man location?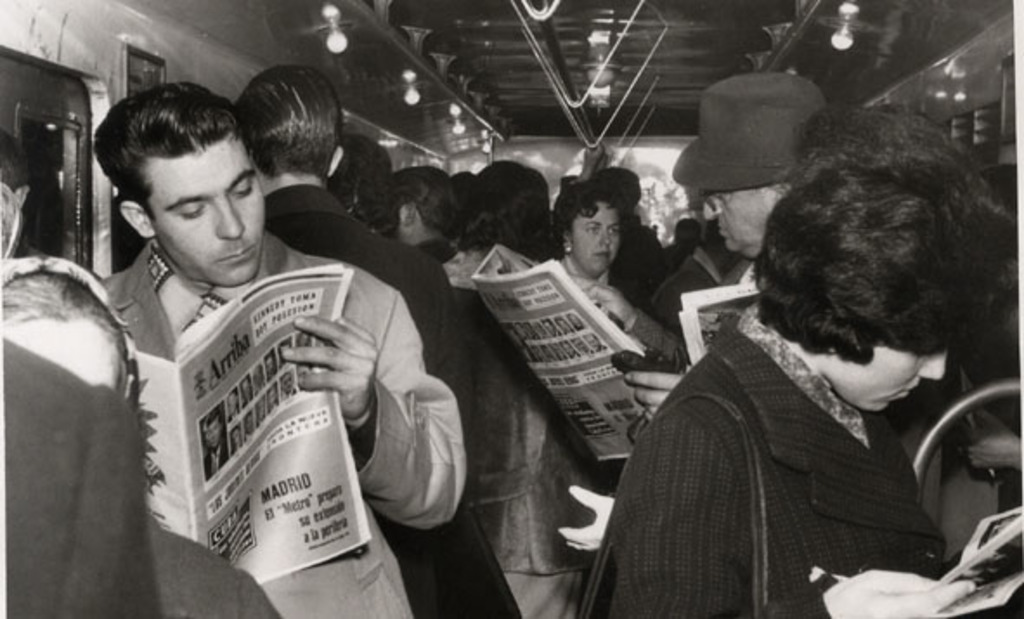
<region>393, 163, 456, 260</region>
